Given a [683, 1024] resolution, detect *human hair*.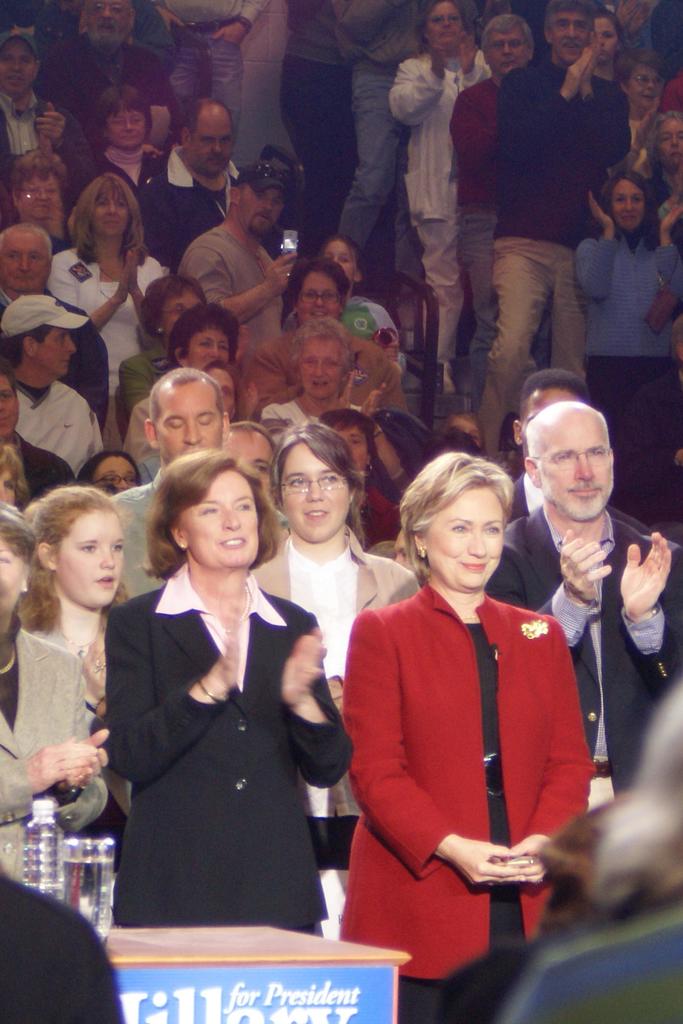
10/147/68/182.
